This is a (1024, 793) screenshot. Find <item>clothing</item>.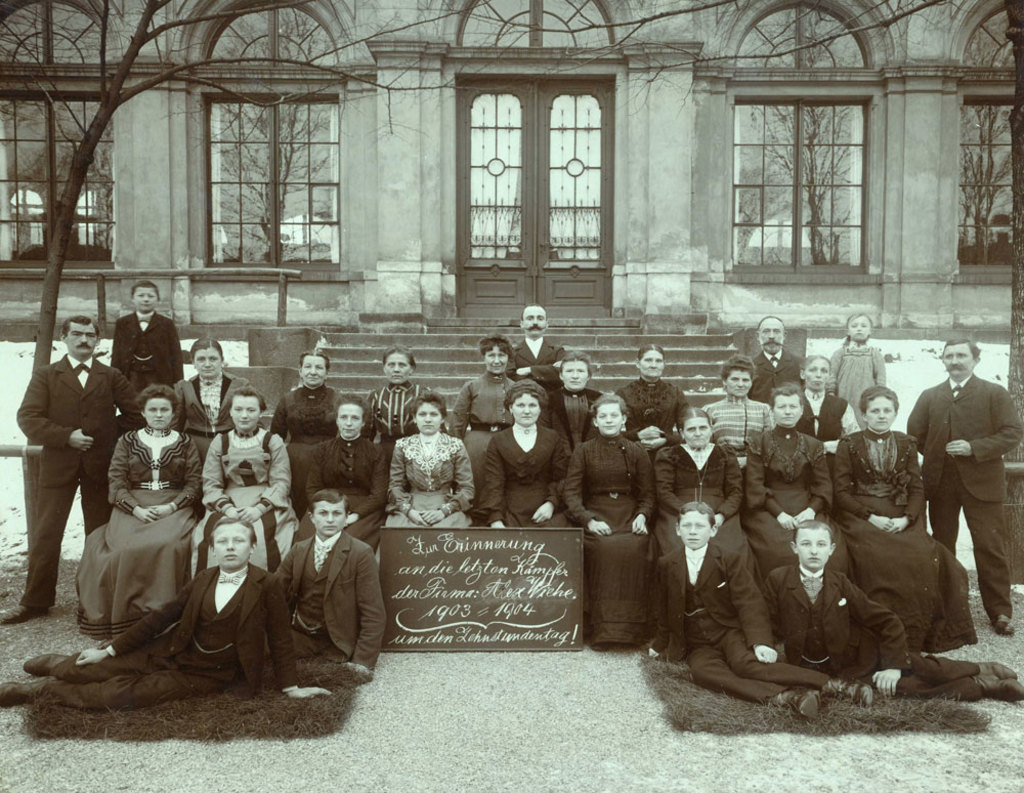
Bounding box: (left=612, top=376, right=690, bottom=441).
